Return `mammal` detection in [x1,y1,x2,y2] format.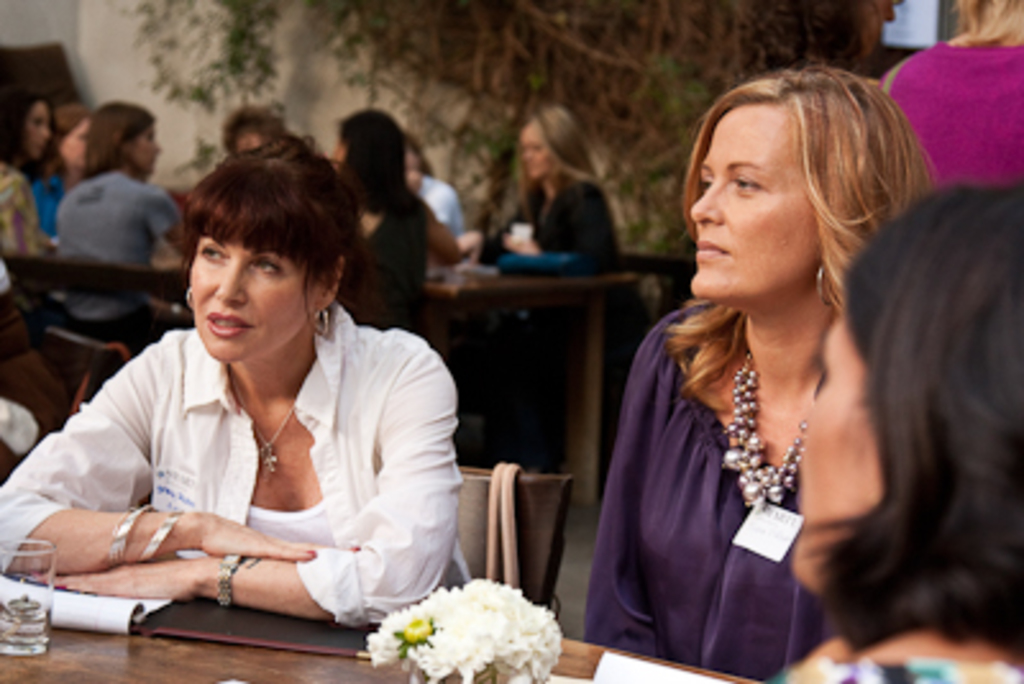
[215,105,284,161].
